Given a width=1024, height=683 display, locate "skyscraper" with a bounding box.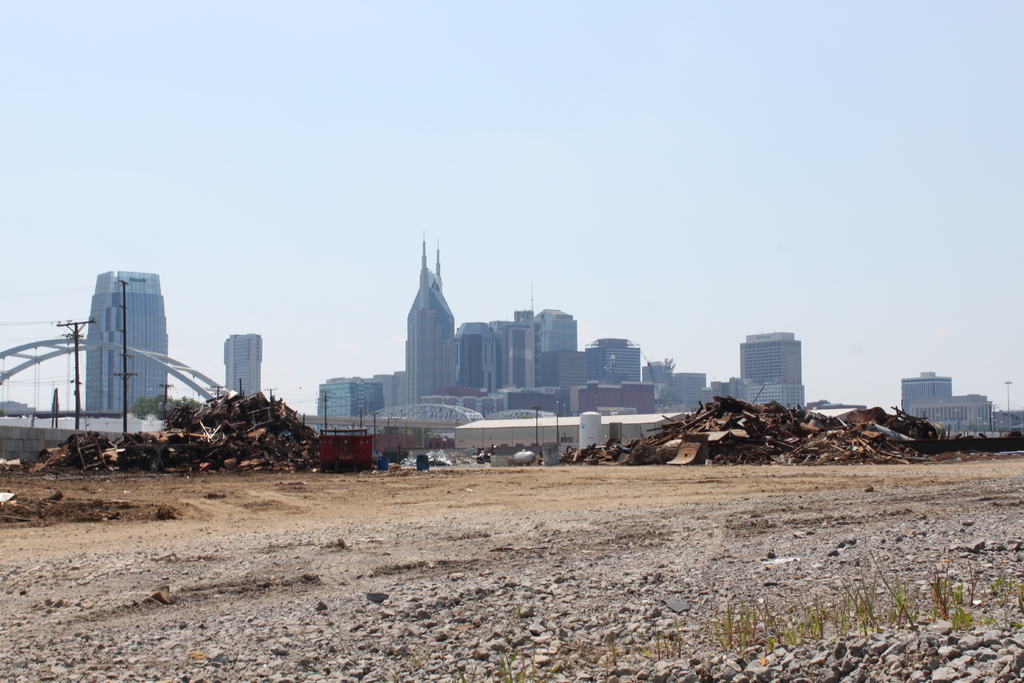
Located: pyautogui.locateOnScreen(398, 240, 457, 406).
